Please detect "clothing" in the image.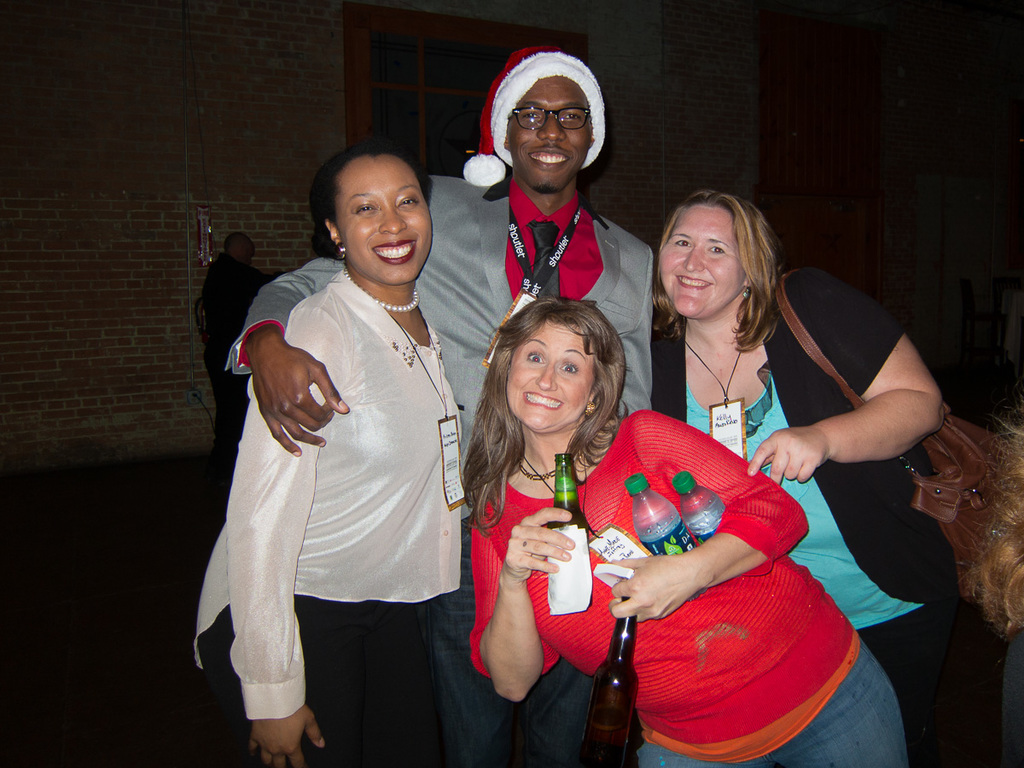
[230,172,654,767].
